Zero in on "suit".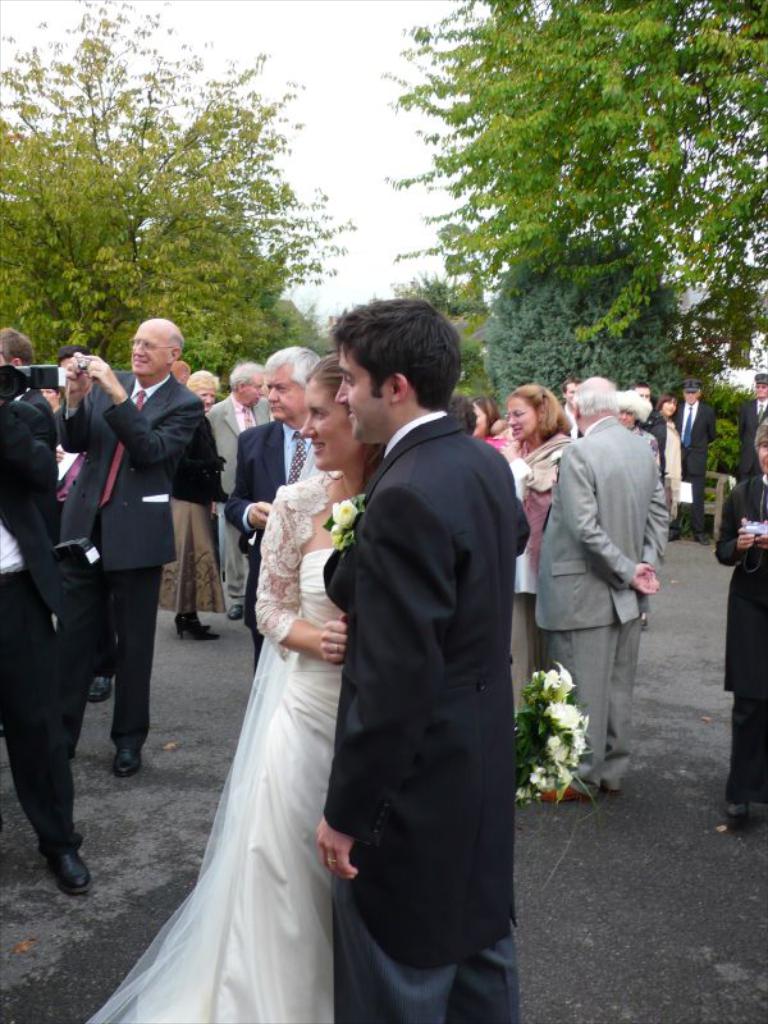
Zeroed in: 739:401:767:451.
